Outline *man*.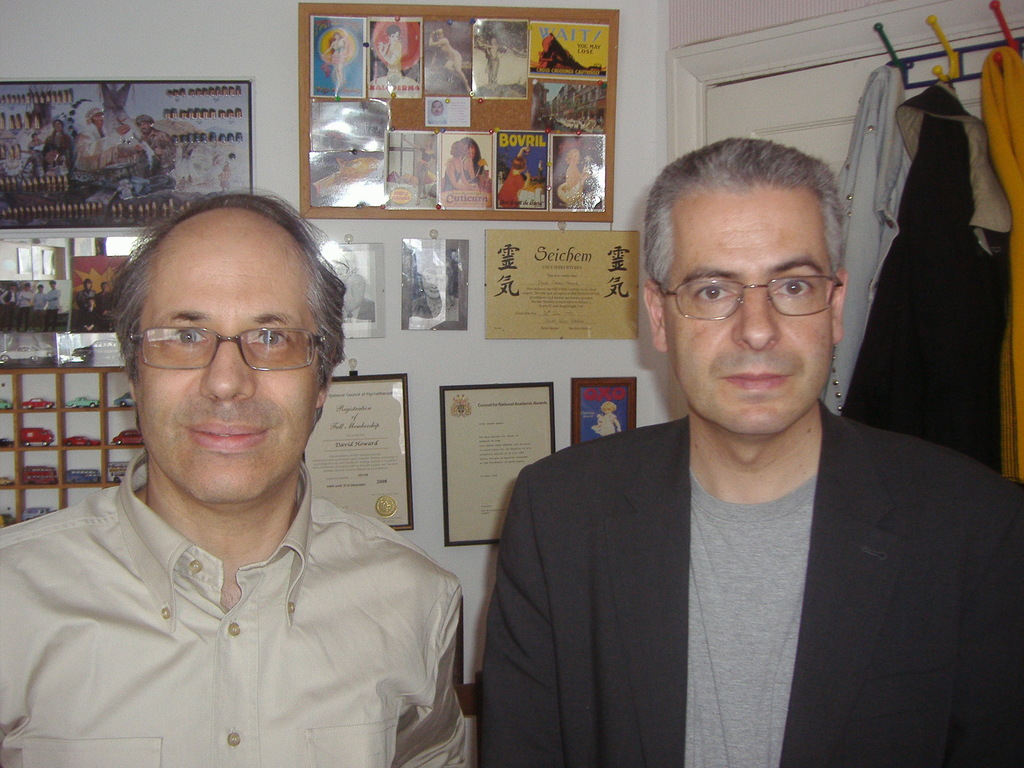
Outline: pyautogui.locateOnScreen(481, 137, 1023, 767).
